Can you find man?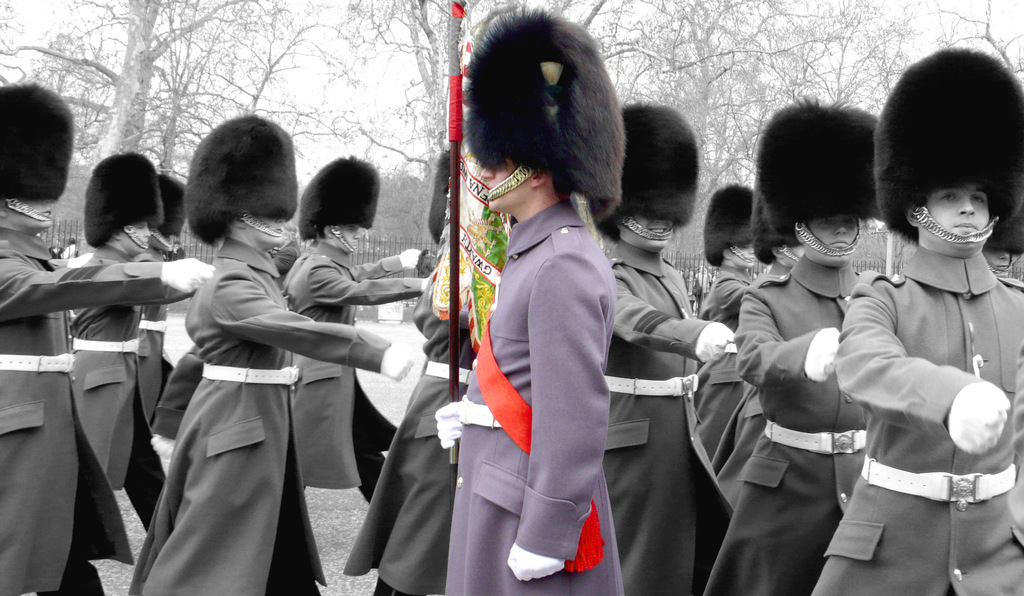
Yes, bounding box: 134, 176, 189, 440.
